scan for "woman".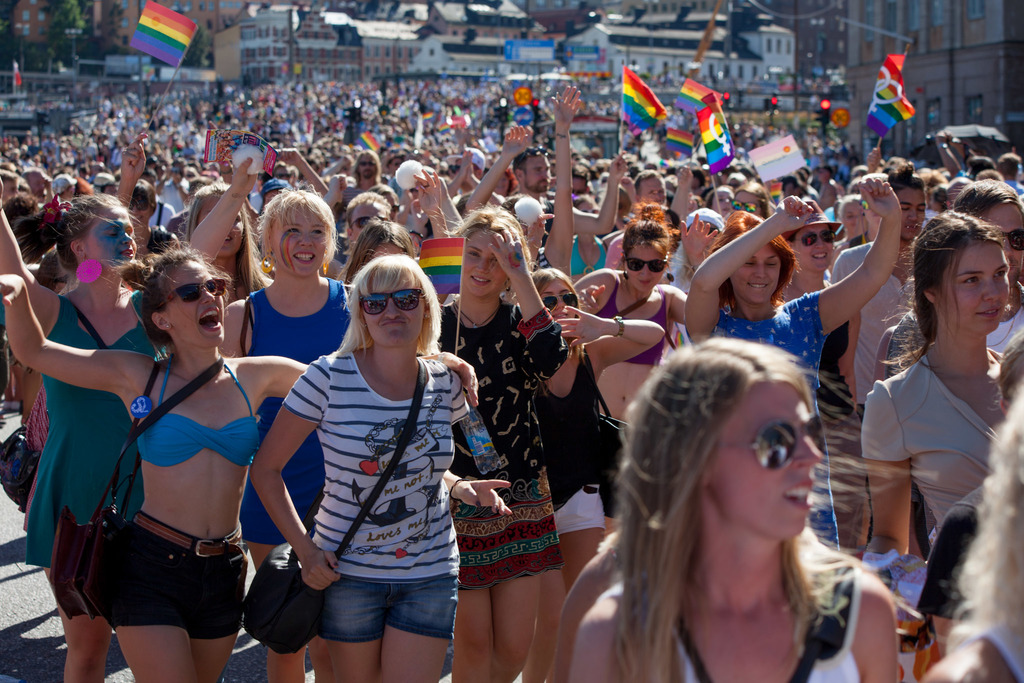
Scan result: box=[685, 172, 905, 550].
